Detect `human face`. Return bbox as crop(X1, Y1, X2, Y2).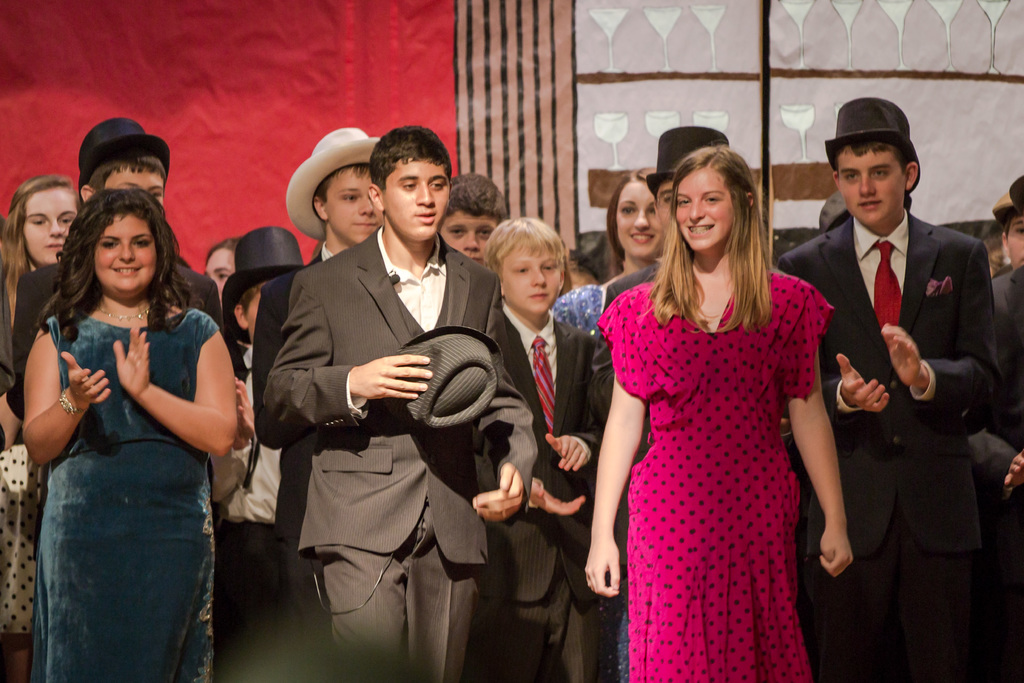
crop(19, 184, 77, 270).
